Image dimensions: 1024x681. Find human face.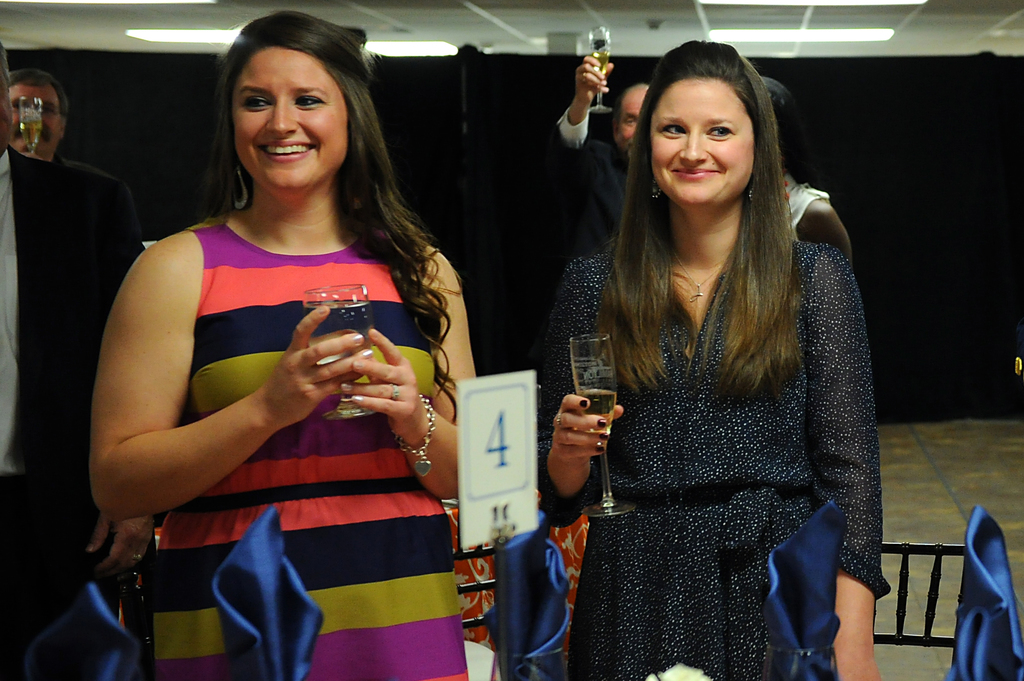
{"left": 646, "top": 77, "right": 753, "bottom": 207}.
